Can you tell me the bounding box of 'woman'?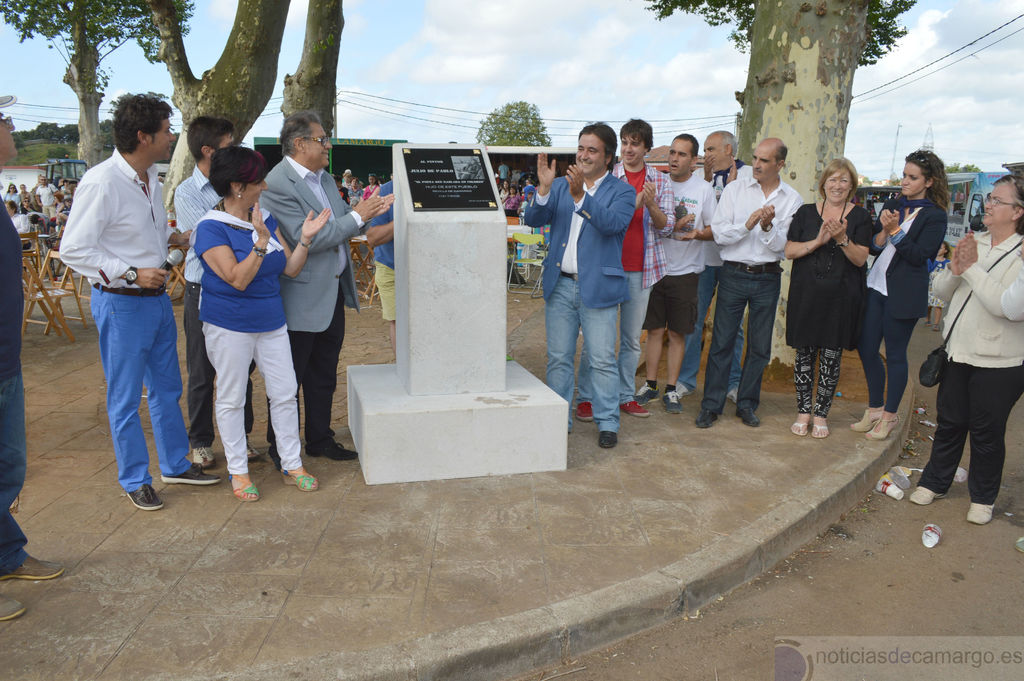
select_region(804, 170, 892, 429).
